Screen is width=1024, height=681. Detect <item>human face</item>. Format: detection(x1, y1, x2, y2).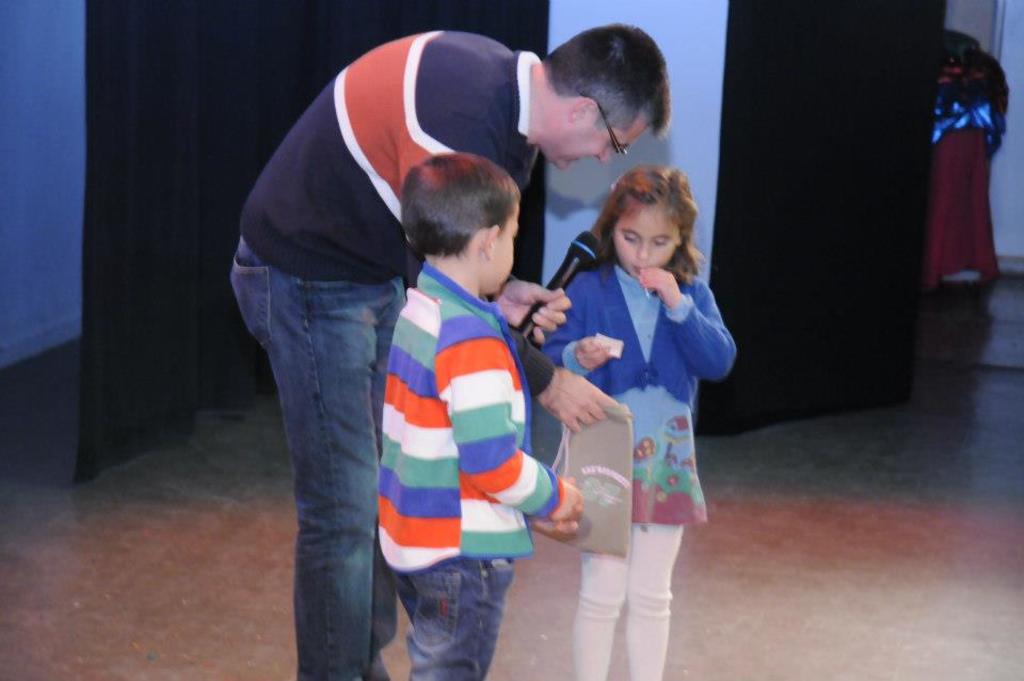
detection(547, 113, 643, 169).
